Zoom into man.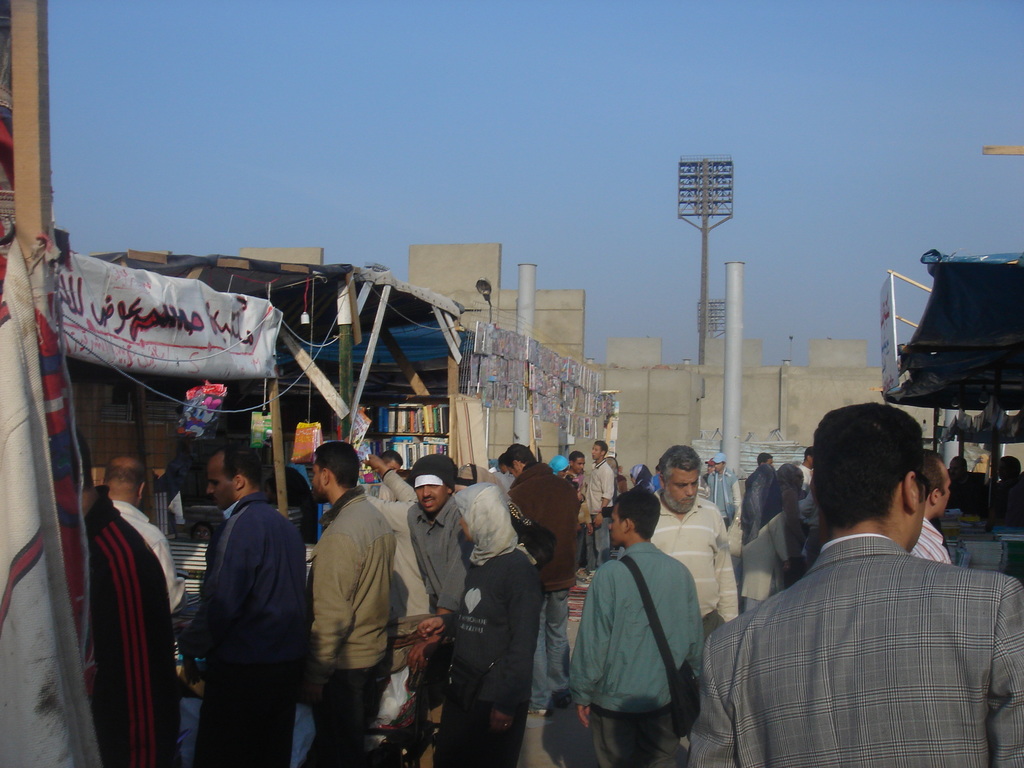
Zoom target: <box>404,454,470,671</box>.
